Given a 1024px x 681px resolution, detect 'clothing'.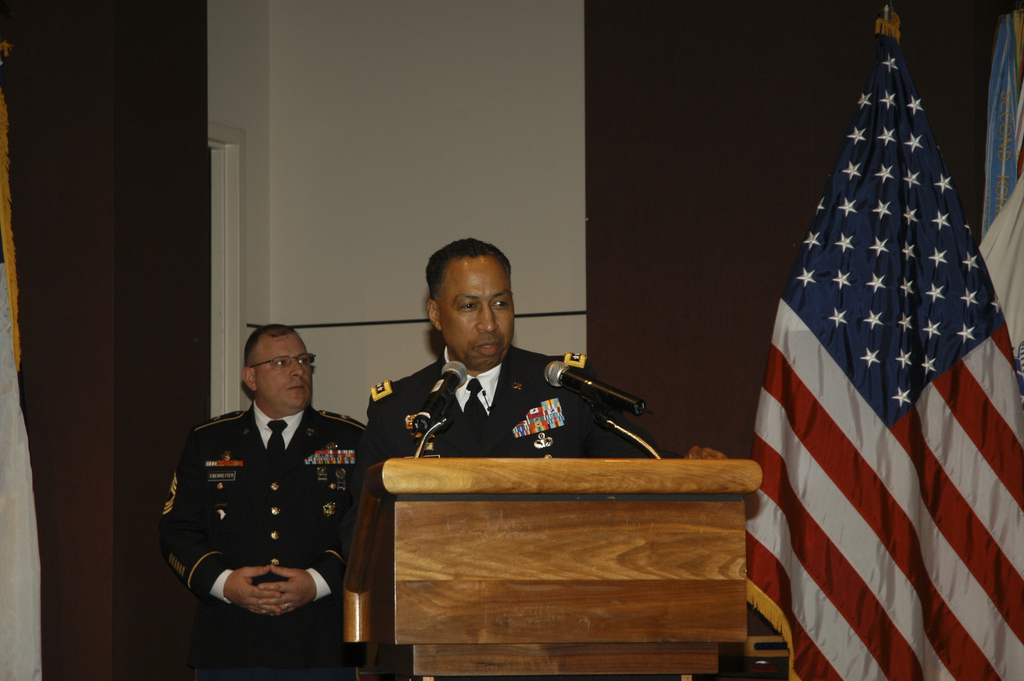
bbox=[152, 405, 372, 680].
